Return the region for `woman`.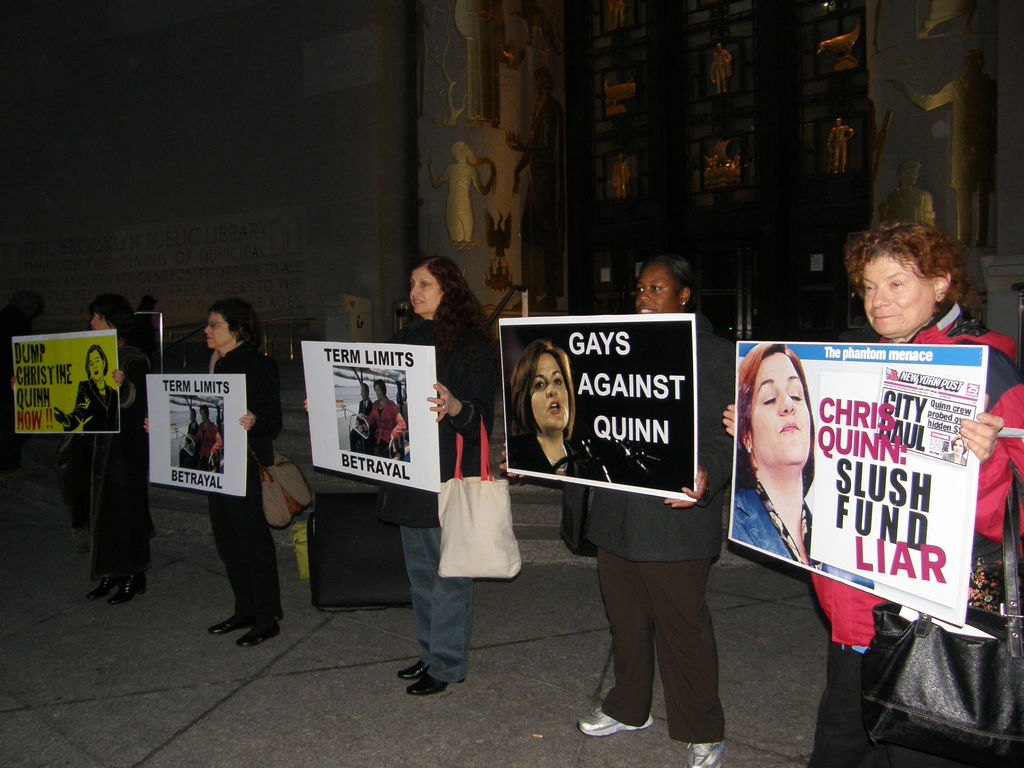
BBox(731, 345, 878, 586).
